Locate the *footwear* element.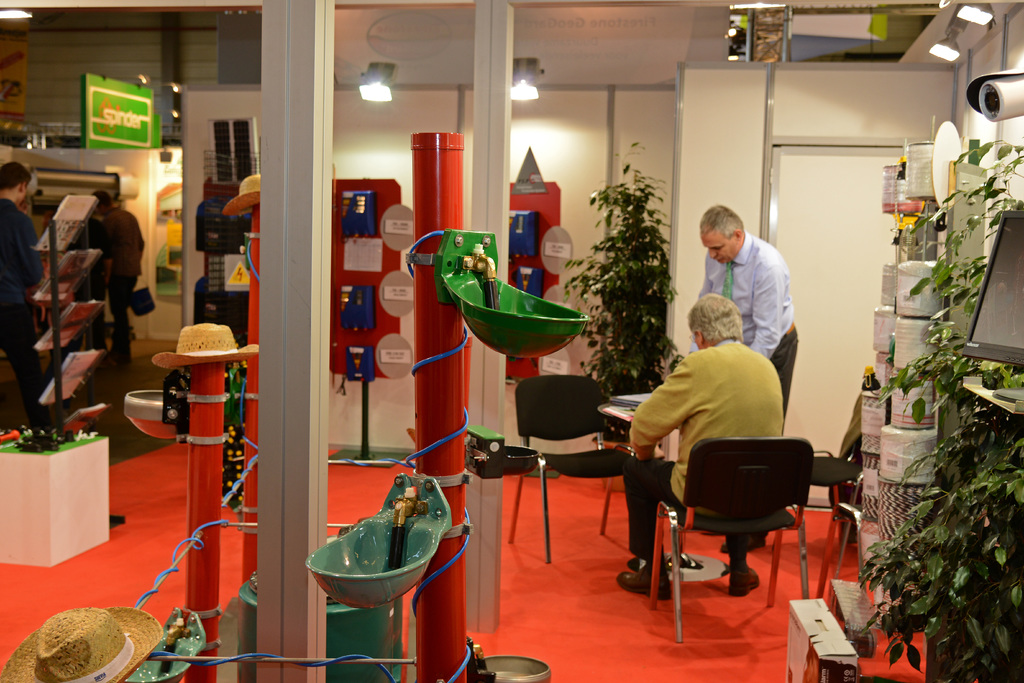
Element bbox: 726 562 761 597.
